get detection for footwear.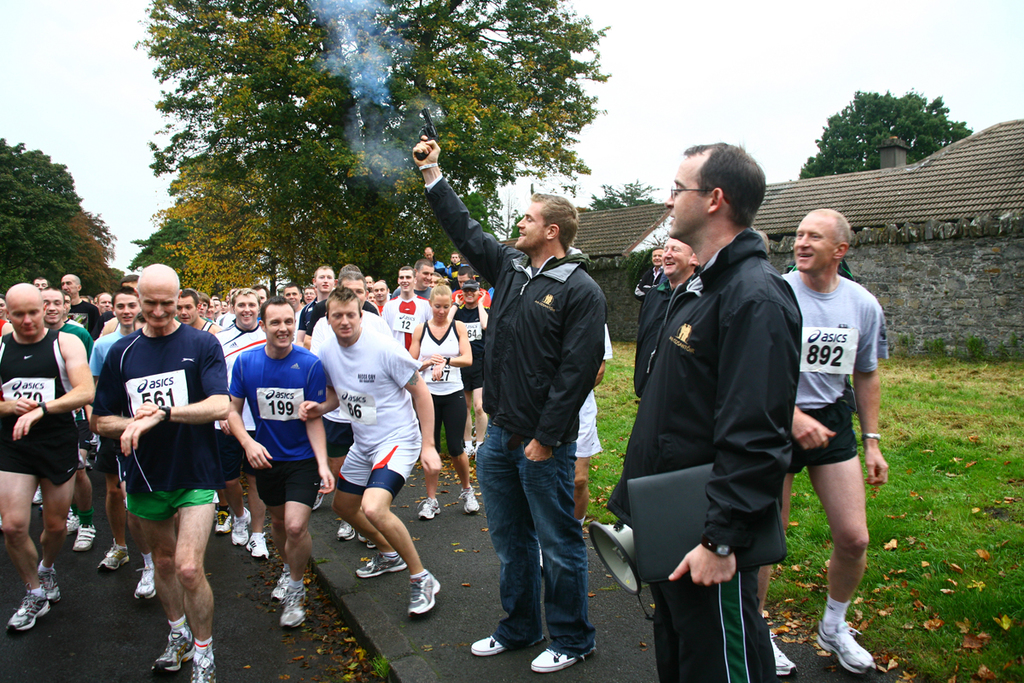
Detection: <region>358, 553, 409, 577</region>.
